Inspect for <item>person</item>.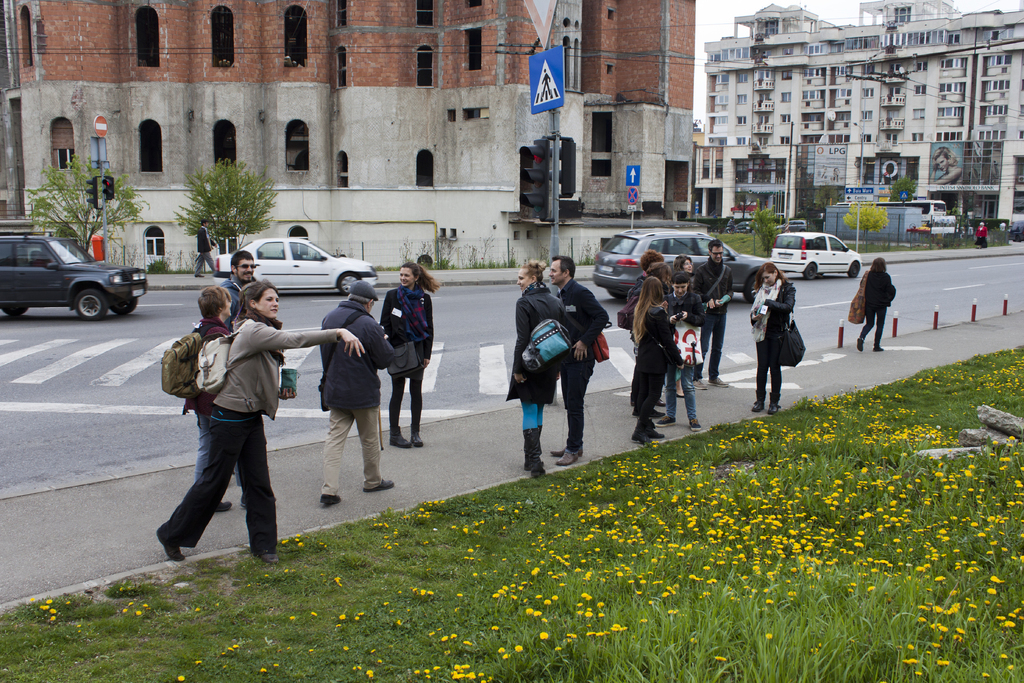
Inspection: left=975, top=220, right=996, bottom=248.
